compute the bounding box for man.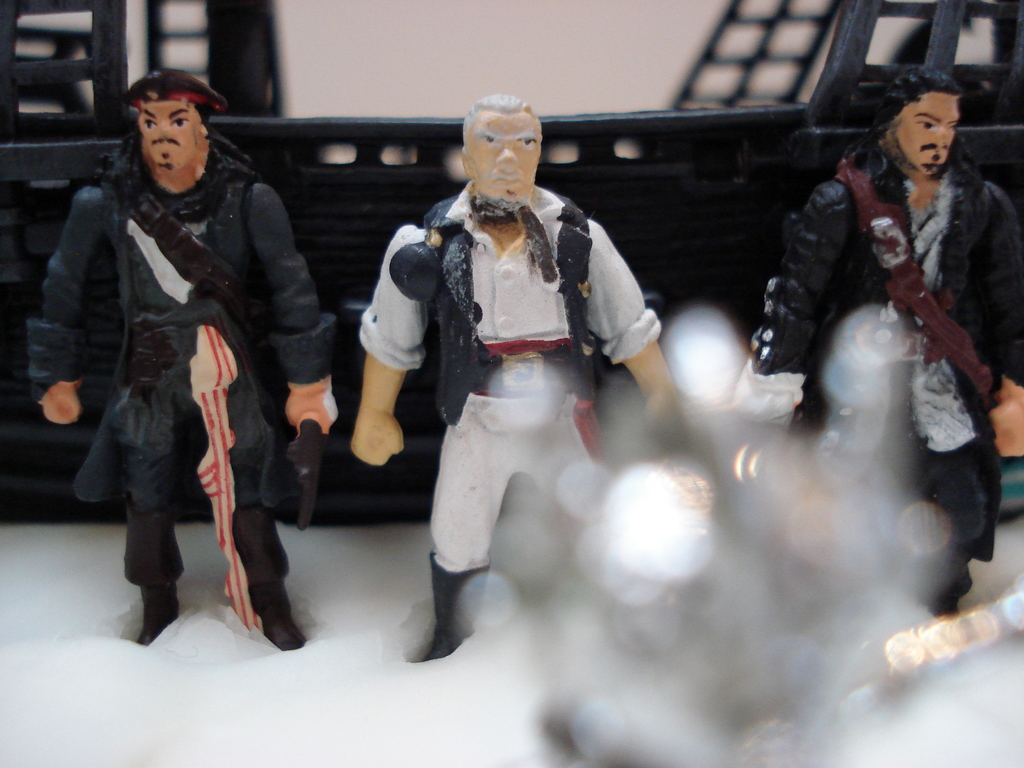
select_region(351, 97, 684, 648).
